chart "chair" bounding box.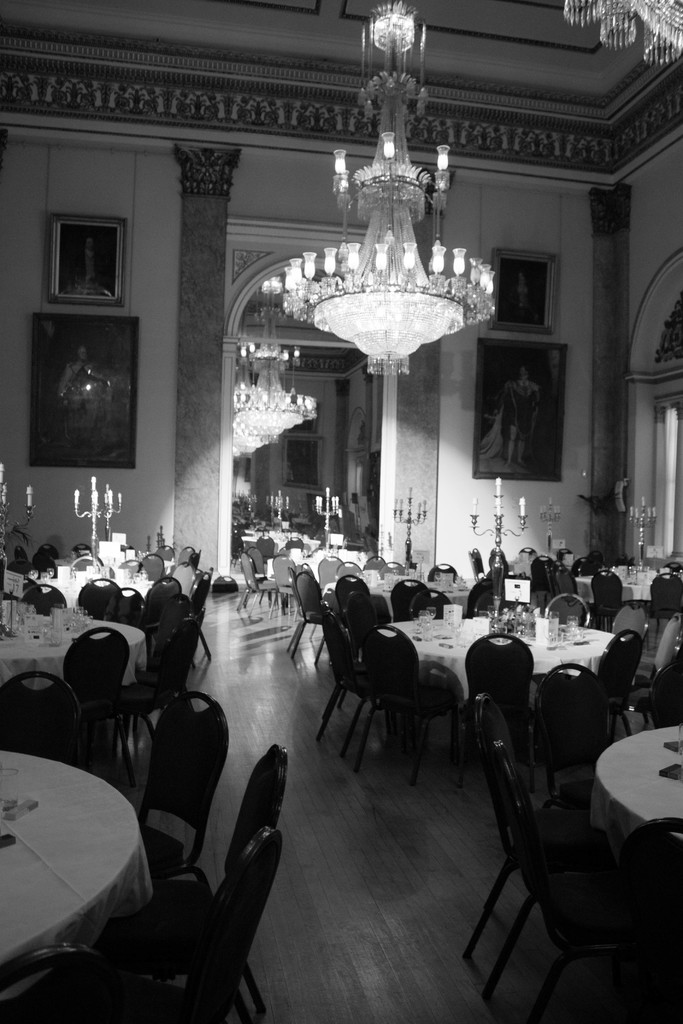
Charted: crop(8, 831, 284, 1023).
